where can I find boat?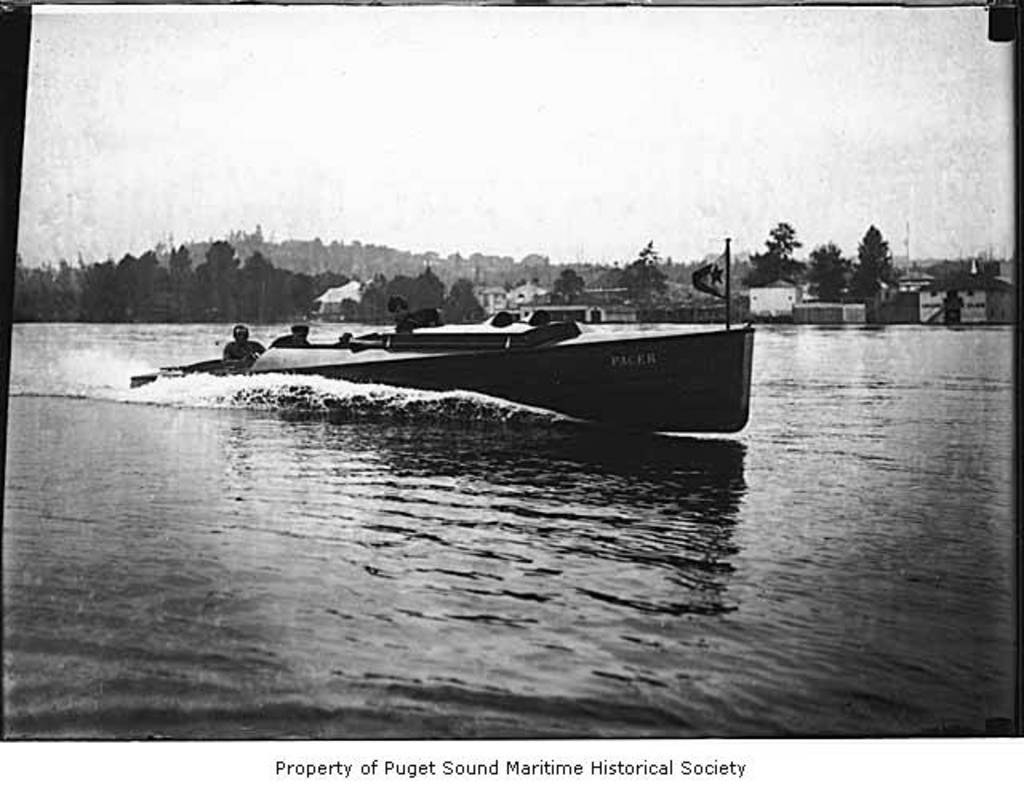
You can find it at l=139, t=278, r=765, b=424.
